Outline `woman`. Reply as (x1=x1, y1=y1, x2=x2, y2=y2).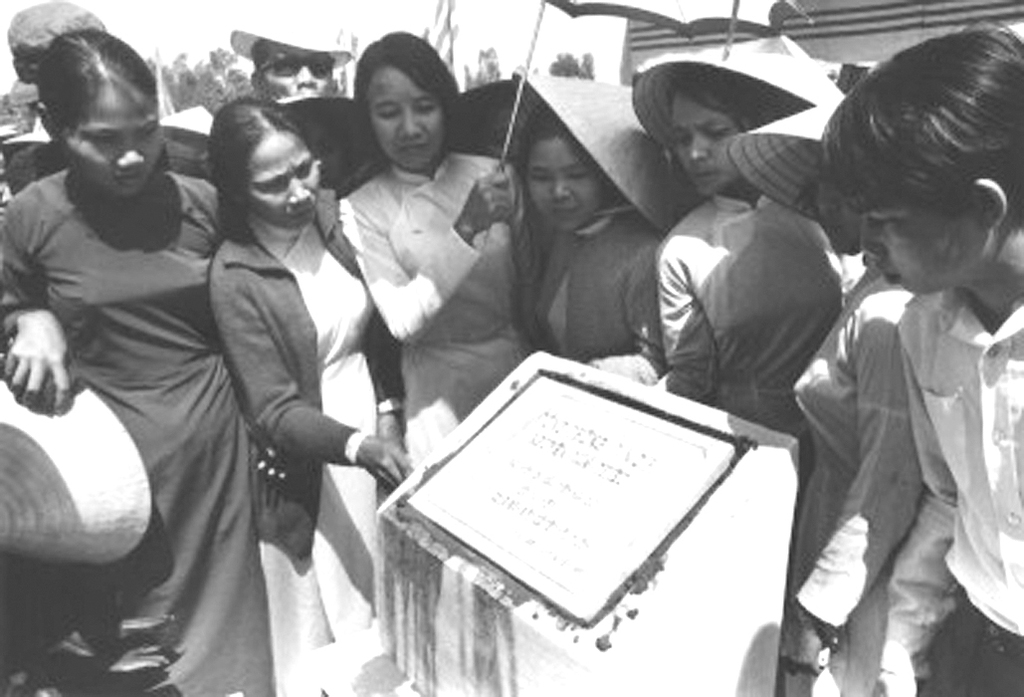
(x1=512, y1=90, x2=658, y2=385).
